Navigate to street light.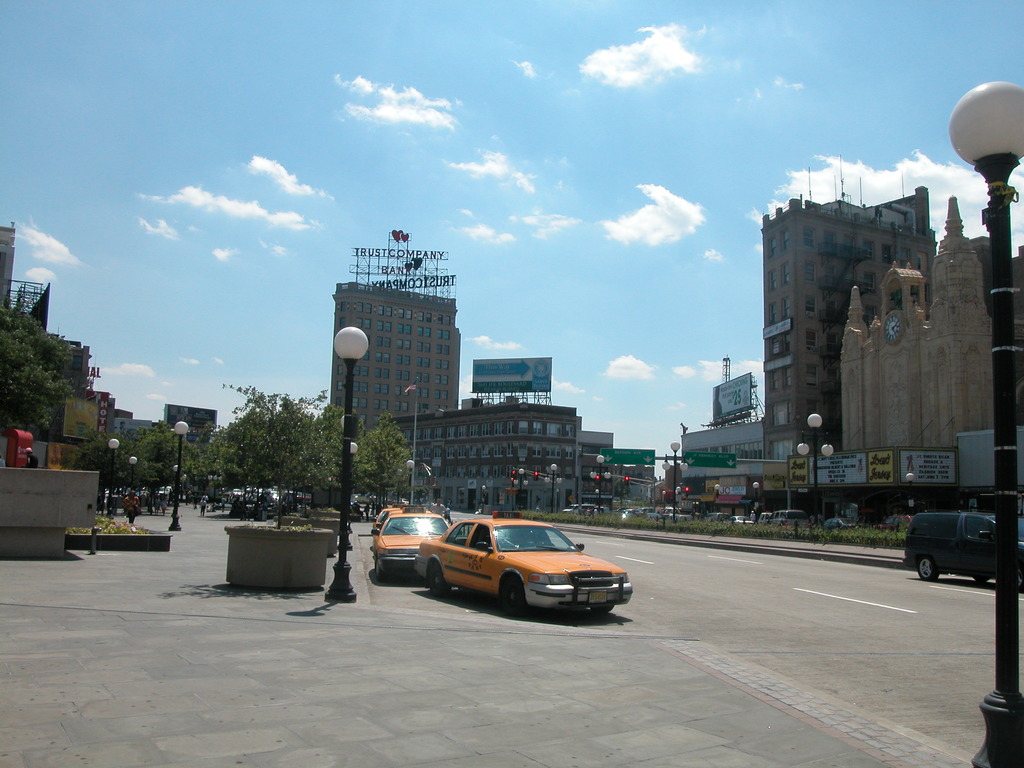
Navigation target: [592,454,613,519].
